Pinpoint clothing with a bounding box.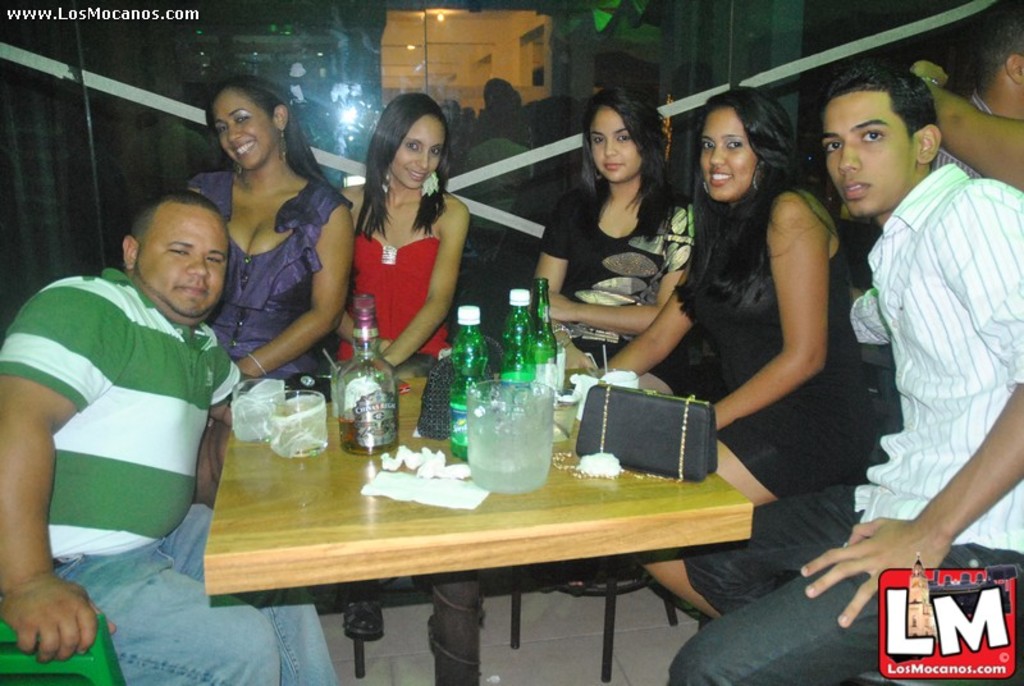
locate(0, 260, 352, 685).
